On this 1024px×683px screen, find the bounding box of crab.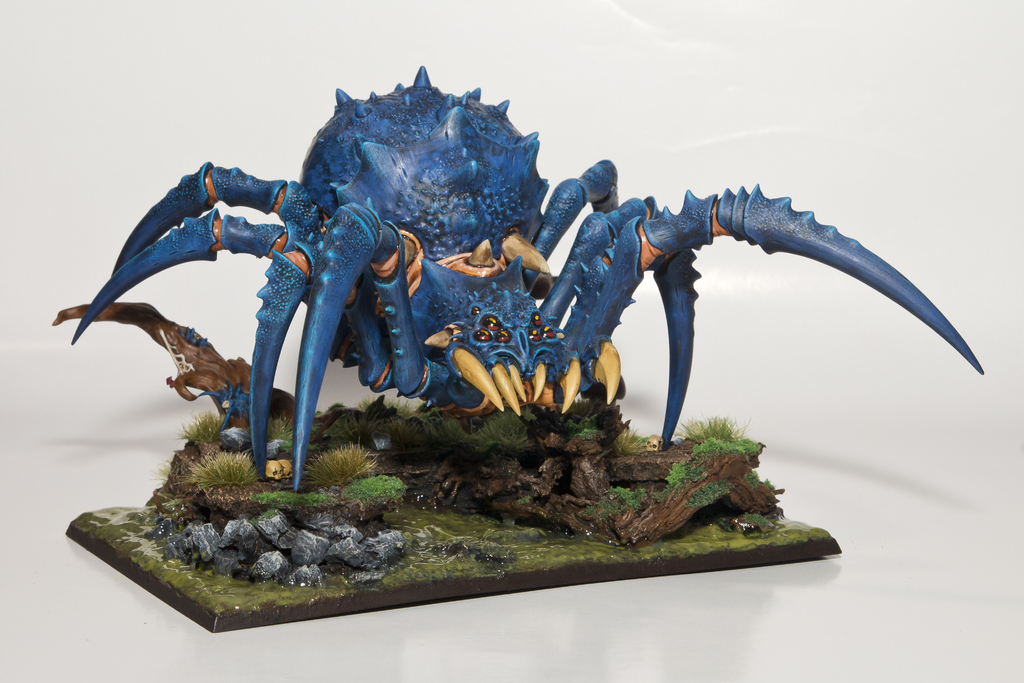
Bounding box: l=71, t=65, r=984, b=493.
